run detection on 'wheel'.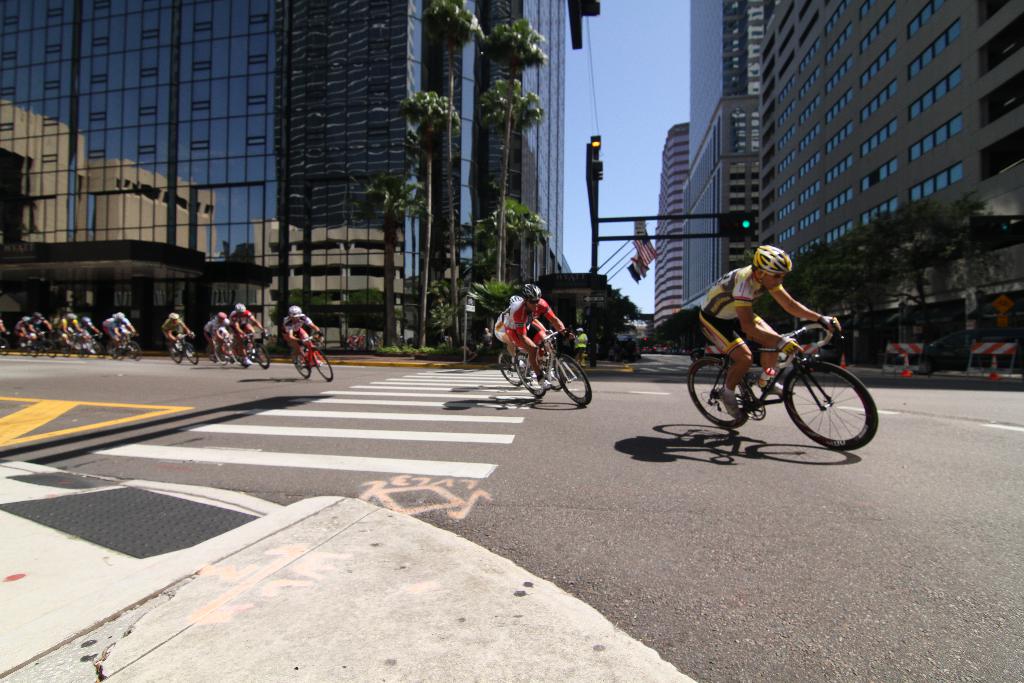
Result: 42,338,54,358.
